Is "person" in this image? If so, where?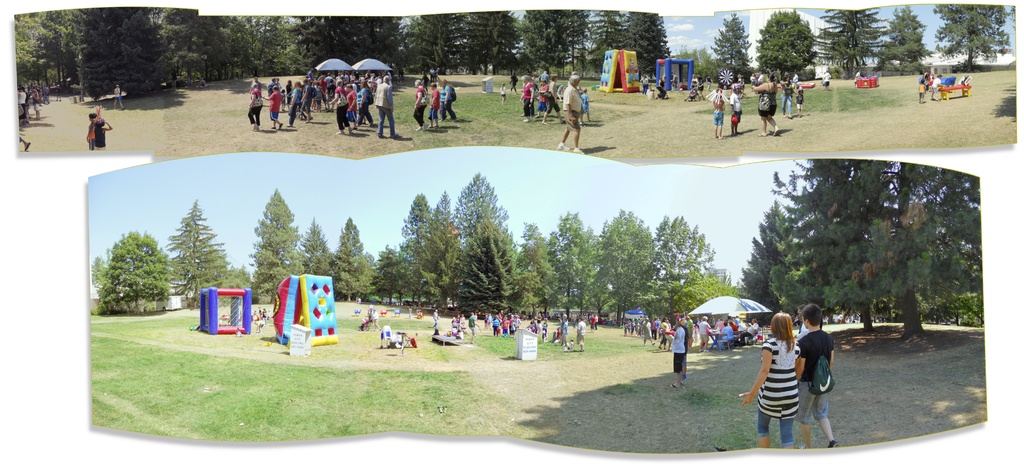
Yes, at (794,302,836,447).
